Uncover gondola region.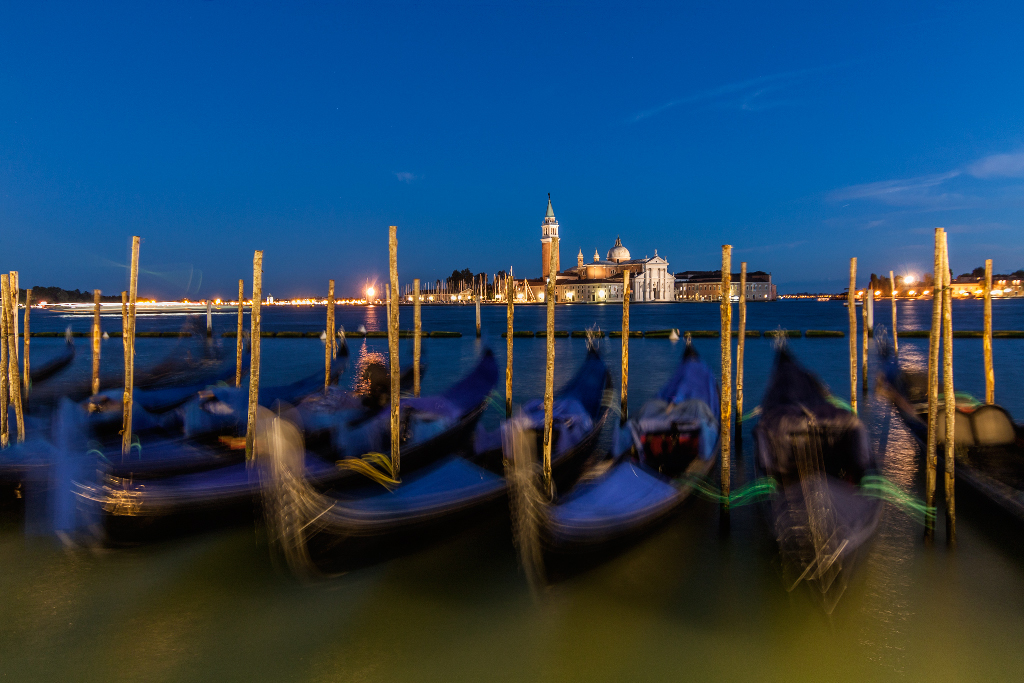
Uncovered: (751,320,906,629).
